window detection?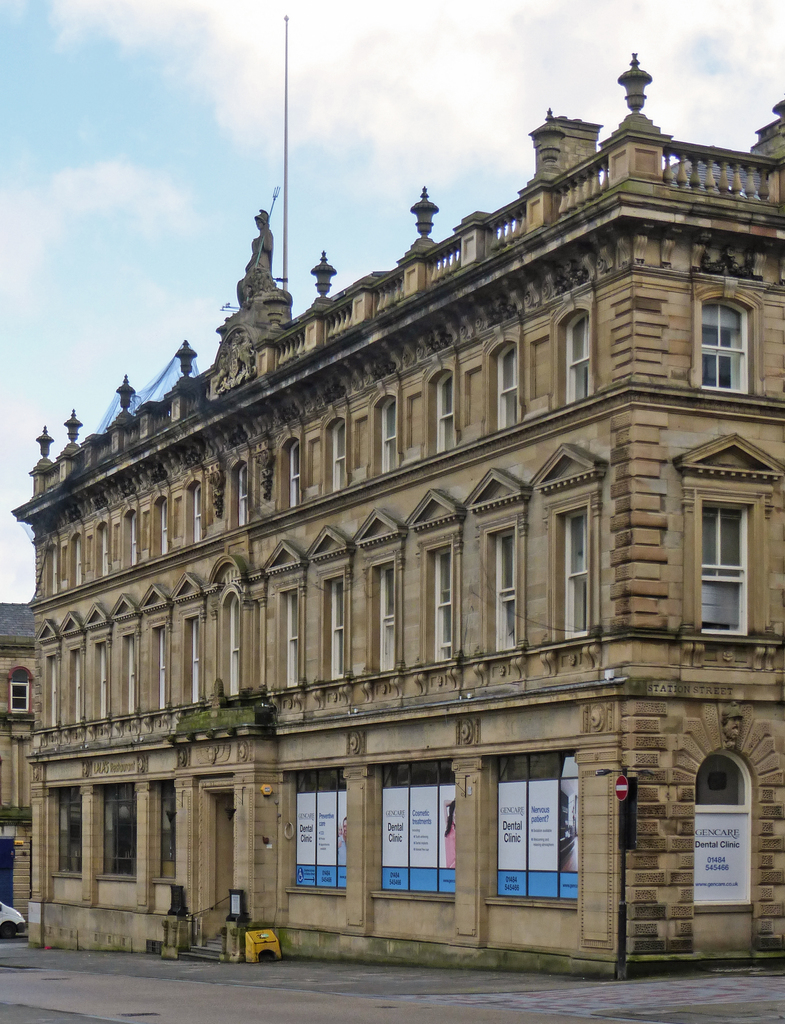
<box>41,657,58,727</box>
